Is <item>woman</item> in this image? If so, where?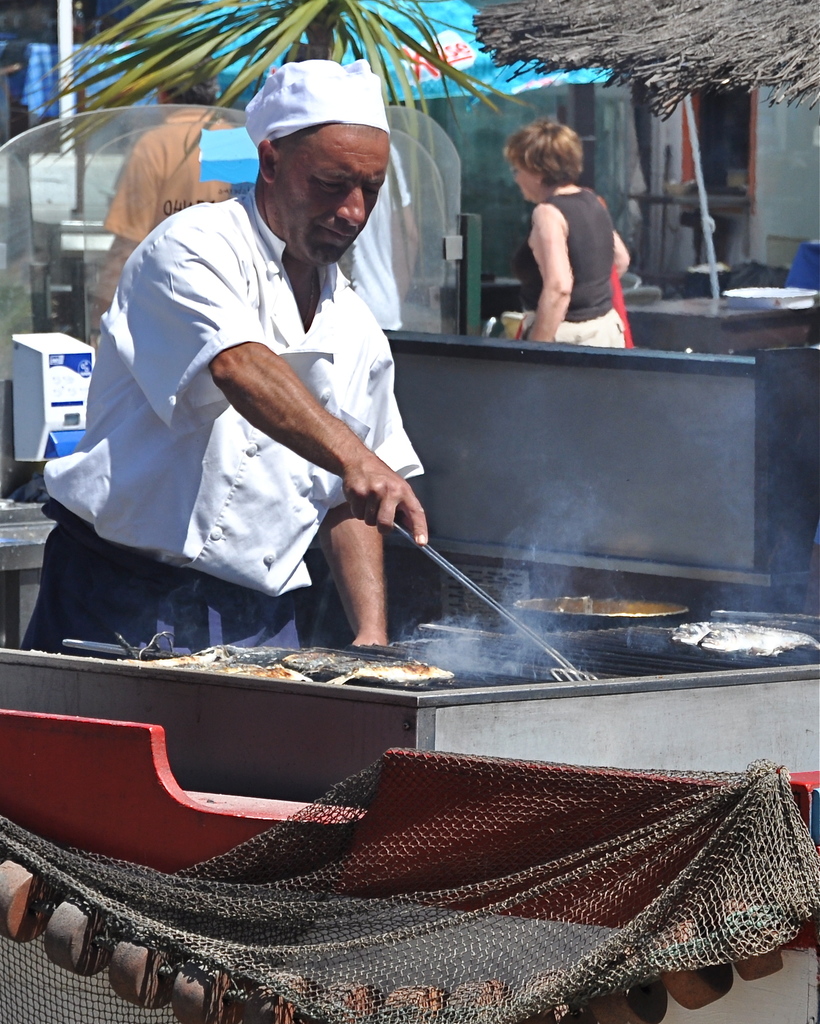
Yes, at Rect(496, 108, 641, 333).
